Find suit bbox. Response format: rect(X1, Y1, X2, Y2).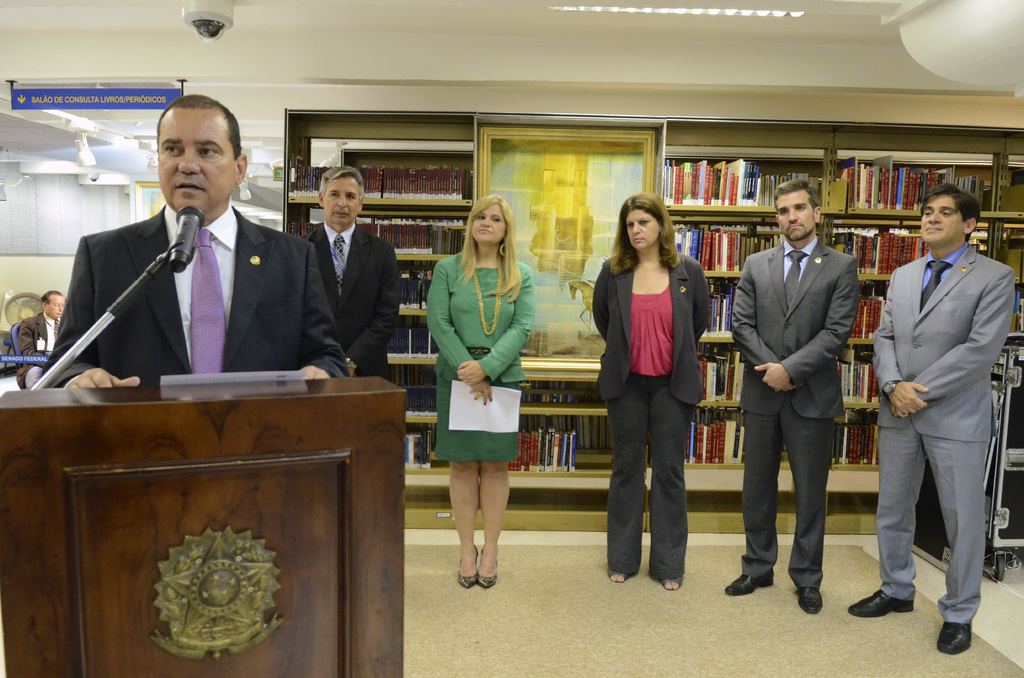
rect(307, 225, 403, 380).
